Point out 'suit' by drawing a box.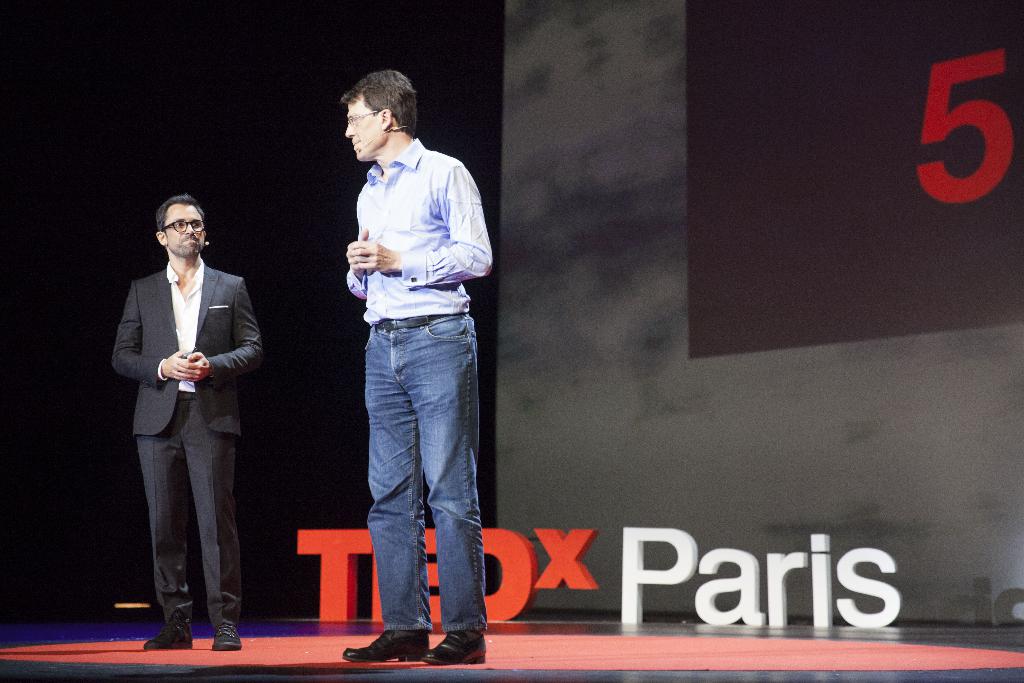
bbox(111, 268, 246, 644).
